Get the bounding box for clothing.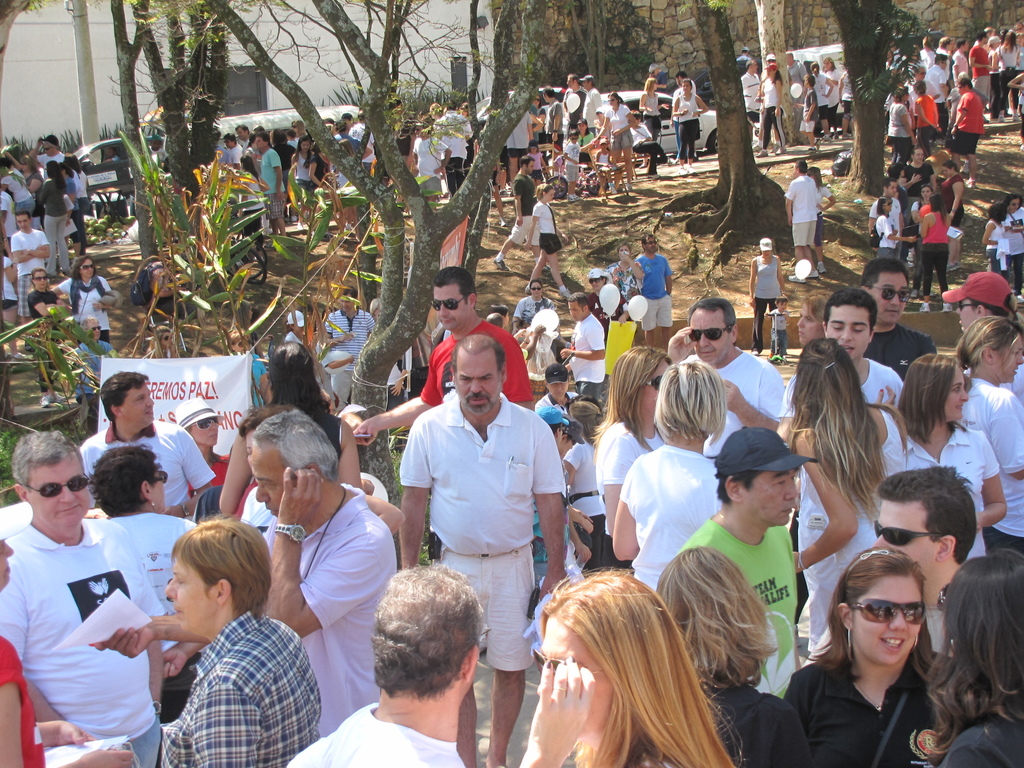
detection(241, 351, 268, 409).
